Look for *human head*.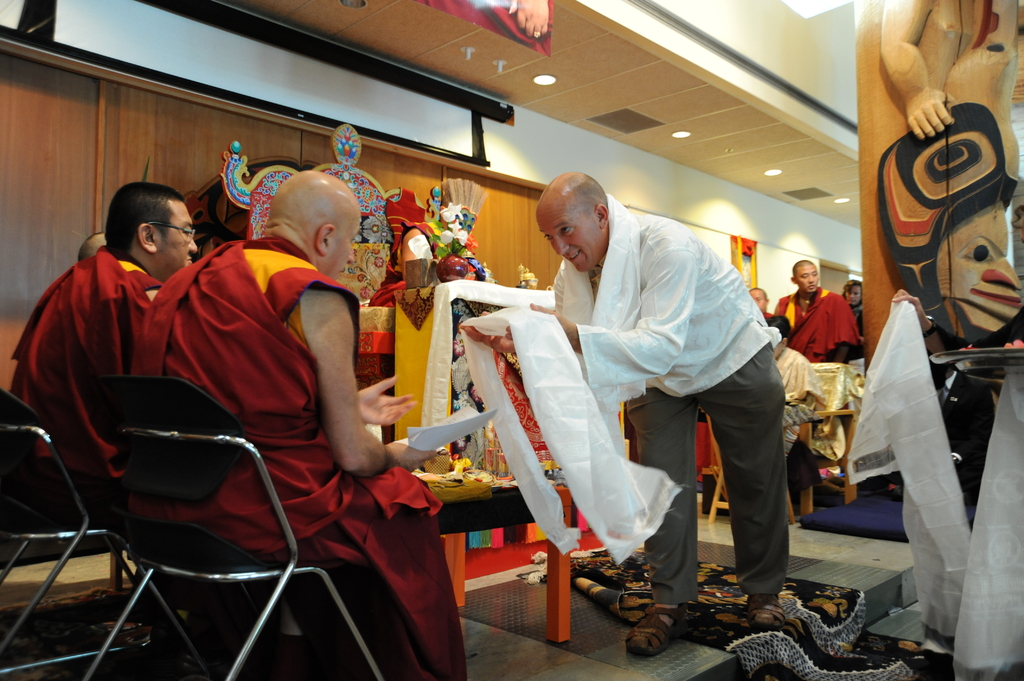
Found: bbox=(749, 287, 769, 312).
